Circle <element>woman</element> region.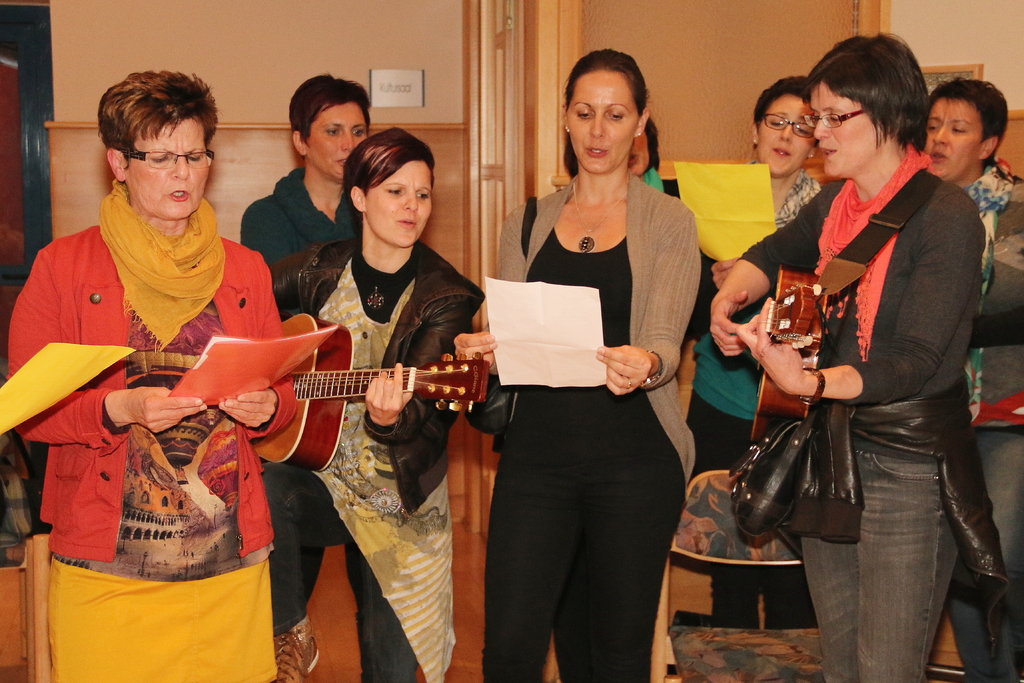
Region: region(913, 80, 1023, 682).
